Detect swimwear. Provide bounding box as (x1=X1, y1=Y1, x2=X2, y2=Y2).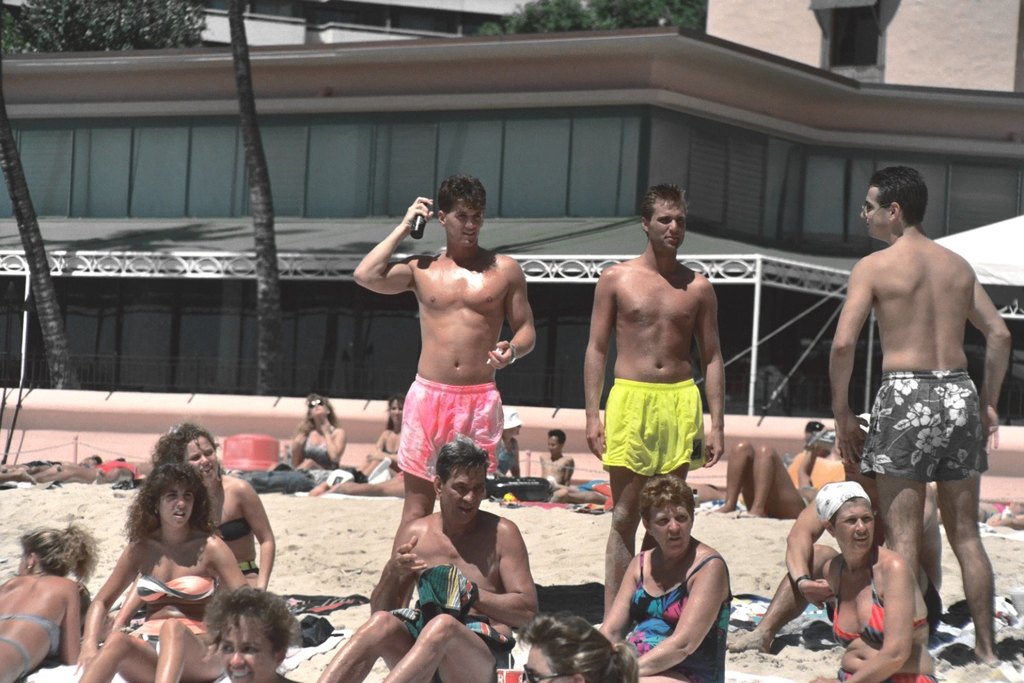
(x1=830, y1=556, x2=927, y2=645).
